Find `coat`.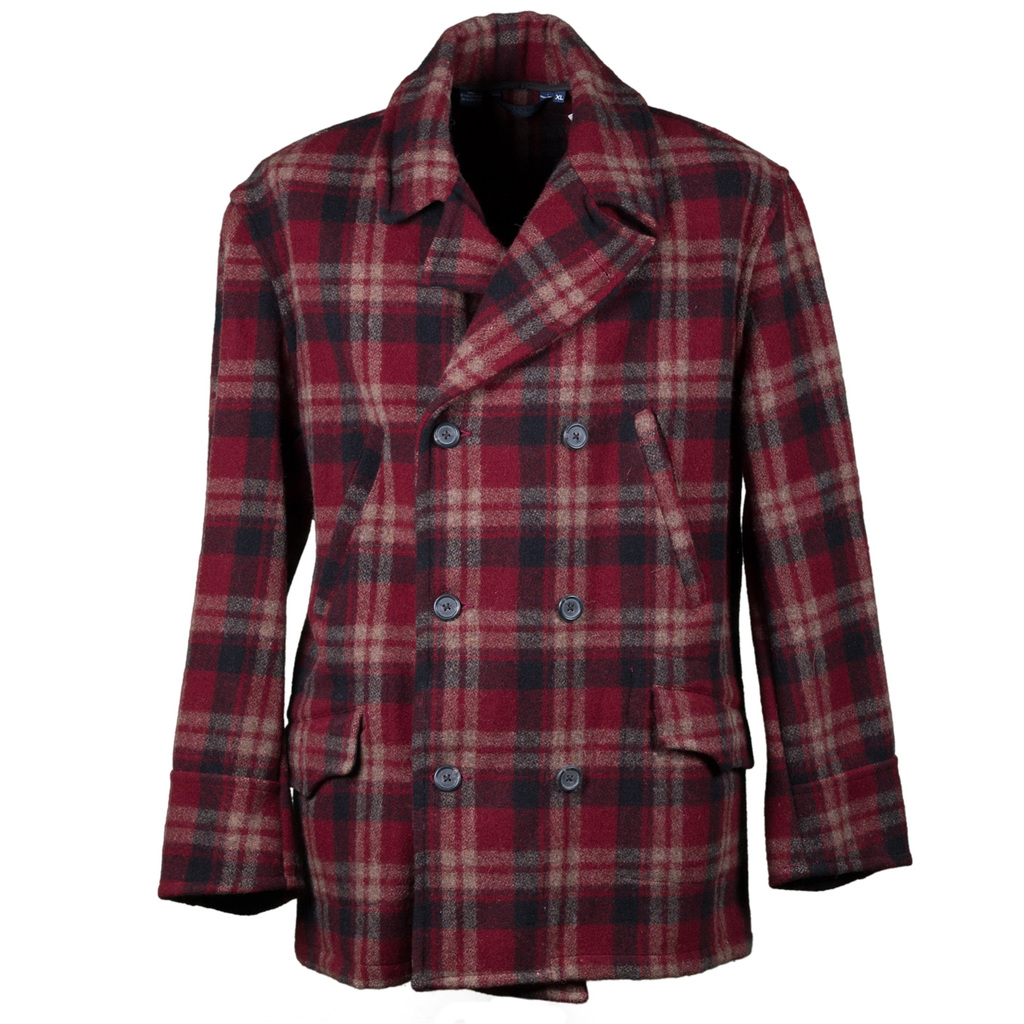
156 6 912 1000.
